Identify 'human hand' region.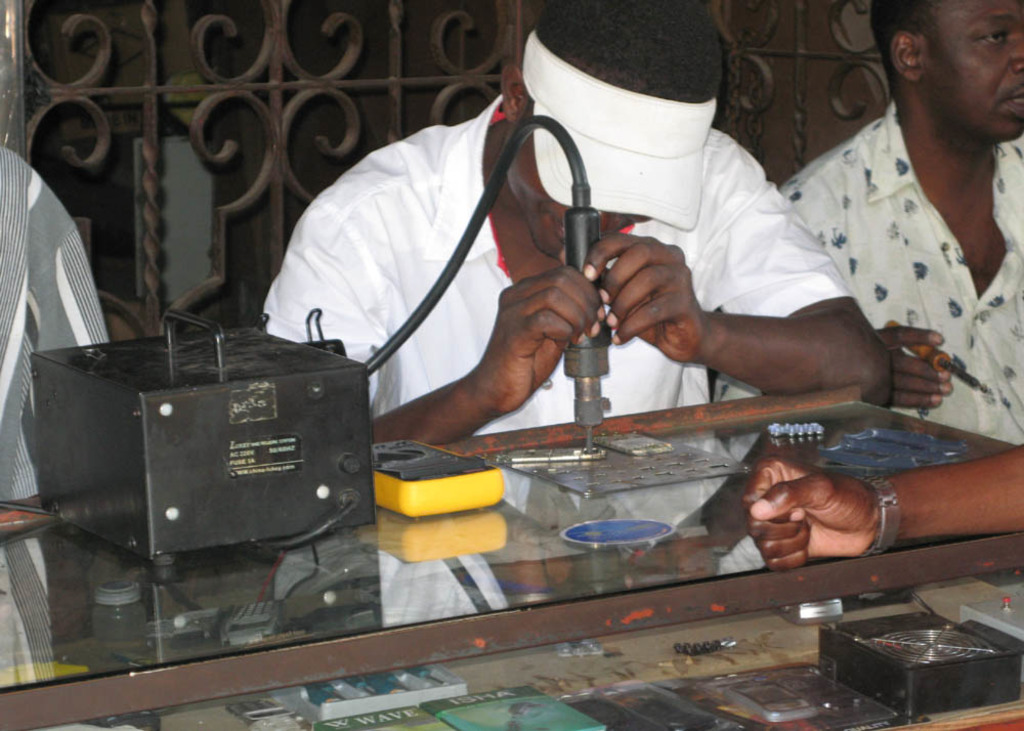
Region: left=902, top=318, right=973, bottom=419.
